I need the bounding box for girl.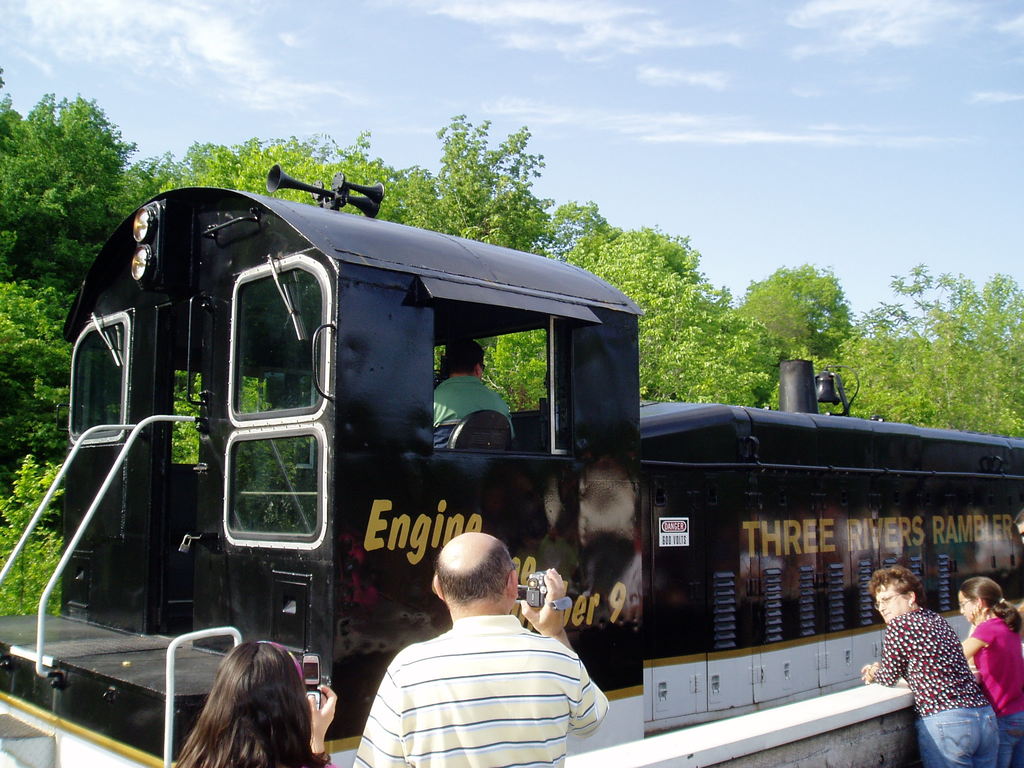
Here it is: box(956, 577, 1023, 767).
